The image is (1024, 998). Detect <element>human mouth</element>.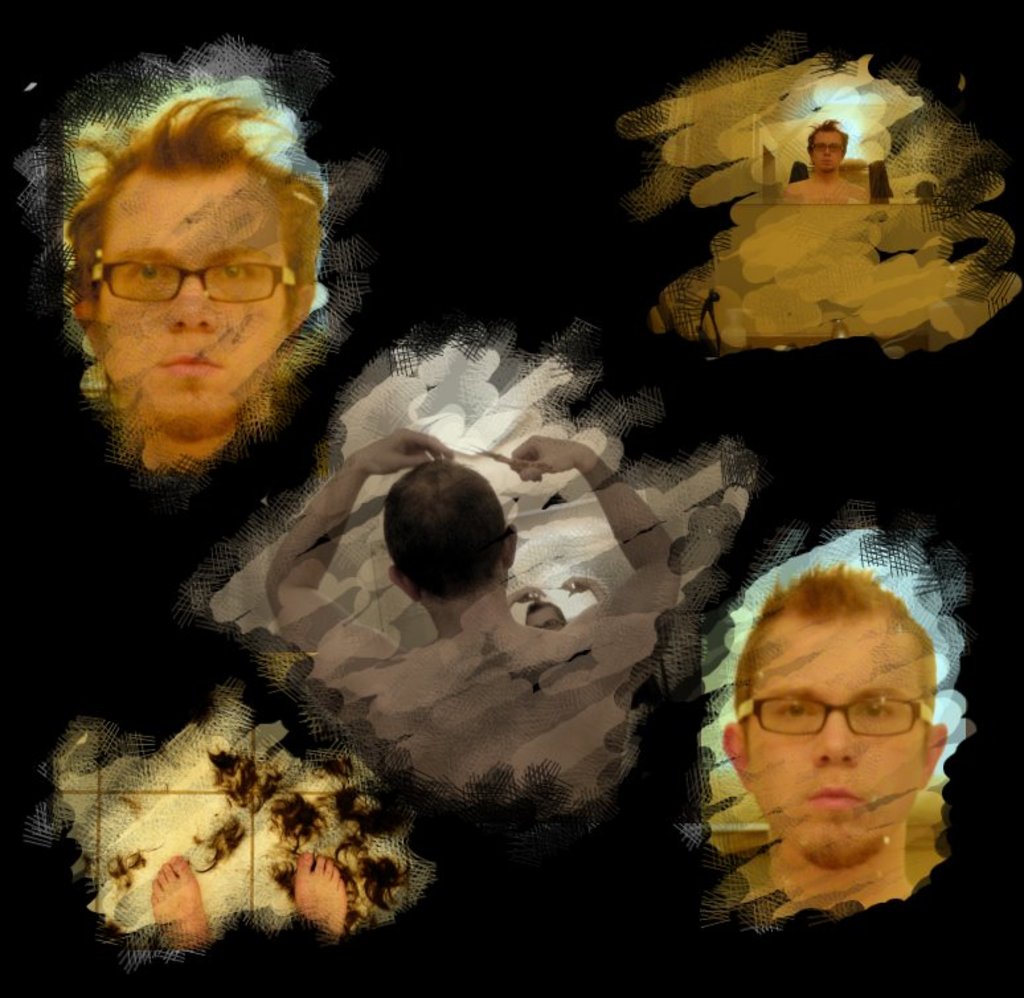
Detection: (815, 794, 865, 805).
